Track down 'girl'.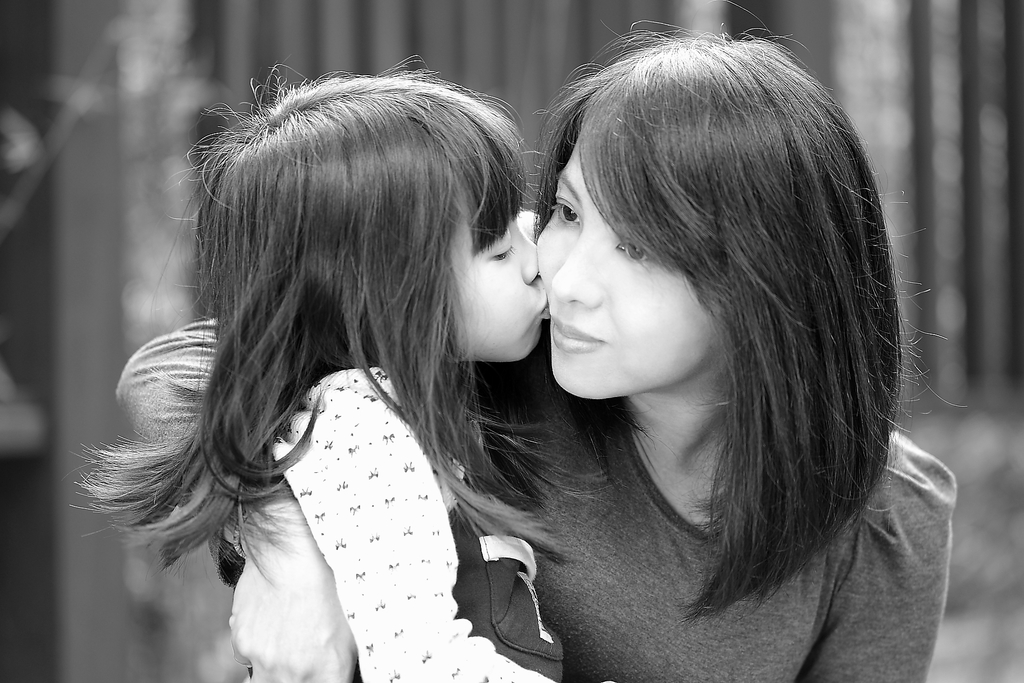
Tracked to {"x1": 112, "y1": 0, "x2": 959, "y2": 682}.
